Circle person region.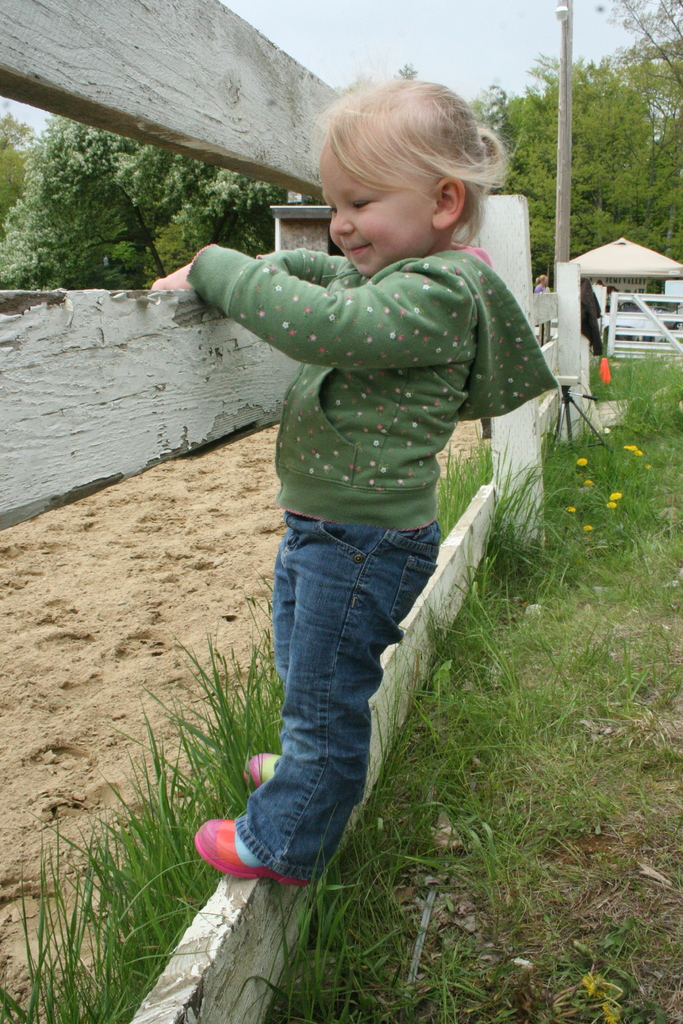
Region: <bbox>209, 7, 548, 902</bbox>.
